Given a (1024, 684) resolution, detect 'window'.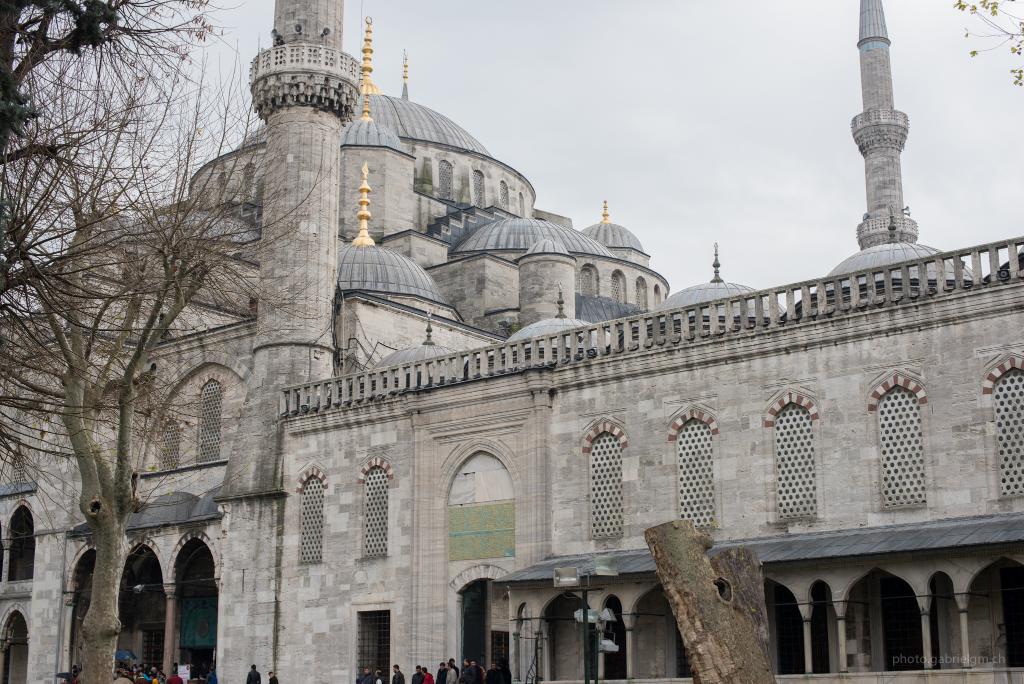
bbox=(637, 276, 646, 308).
